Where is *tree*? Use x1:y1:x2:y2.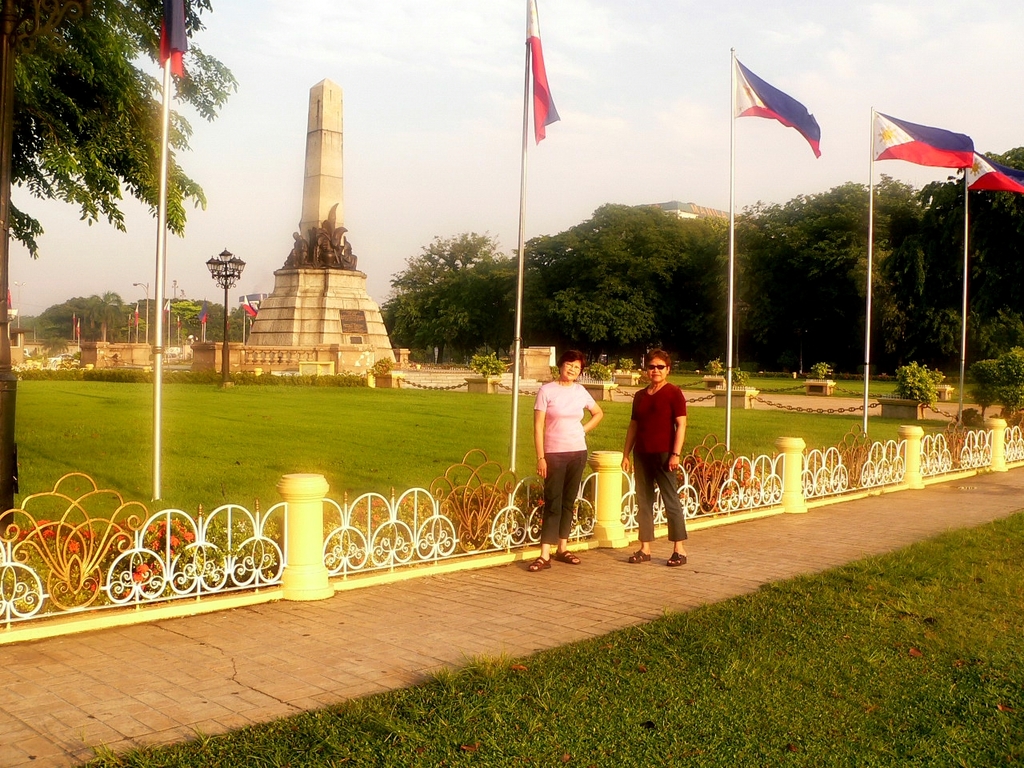
229:304:258:342.
